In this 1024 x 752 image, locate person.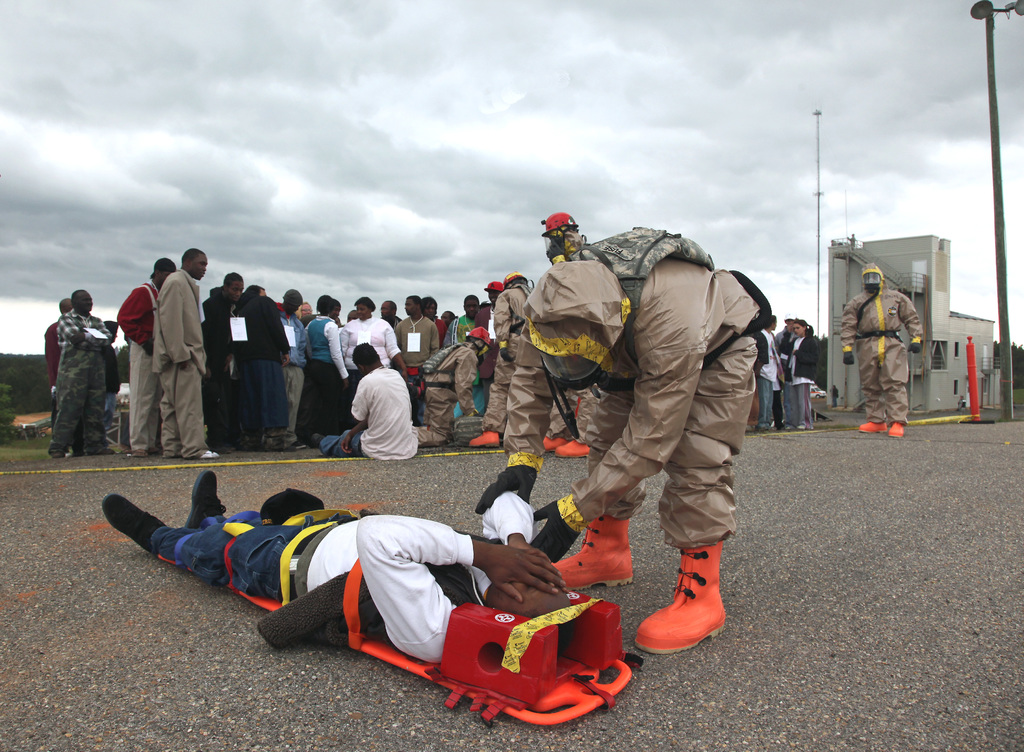
Bounding box: 748/312/781/431.
